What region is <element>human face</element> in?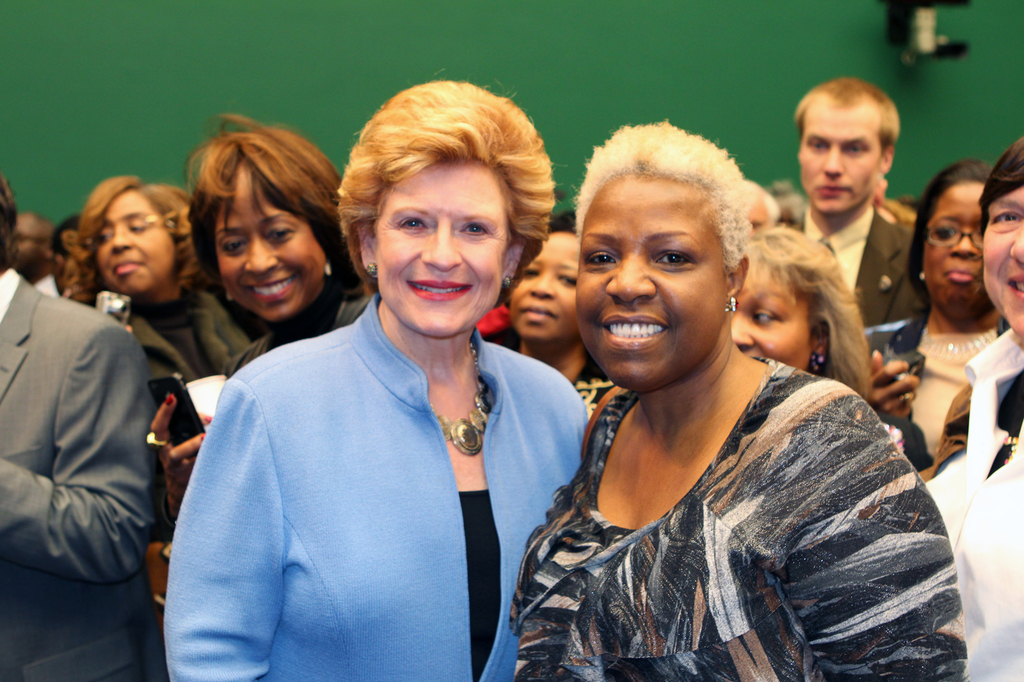
[575, 173, 731, 393].
